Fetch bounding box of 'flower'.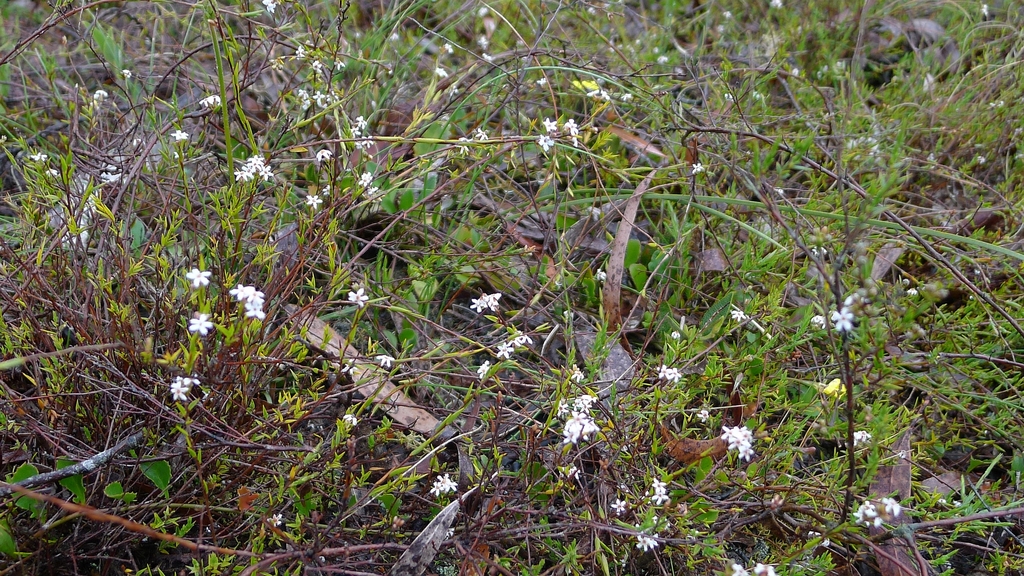
Bbox: select_region(446, 476, 455, 492).
